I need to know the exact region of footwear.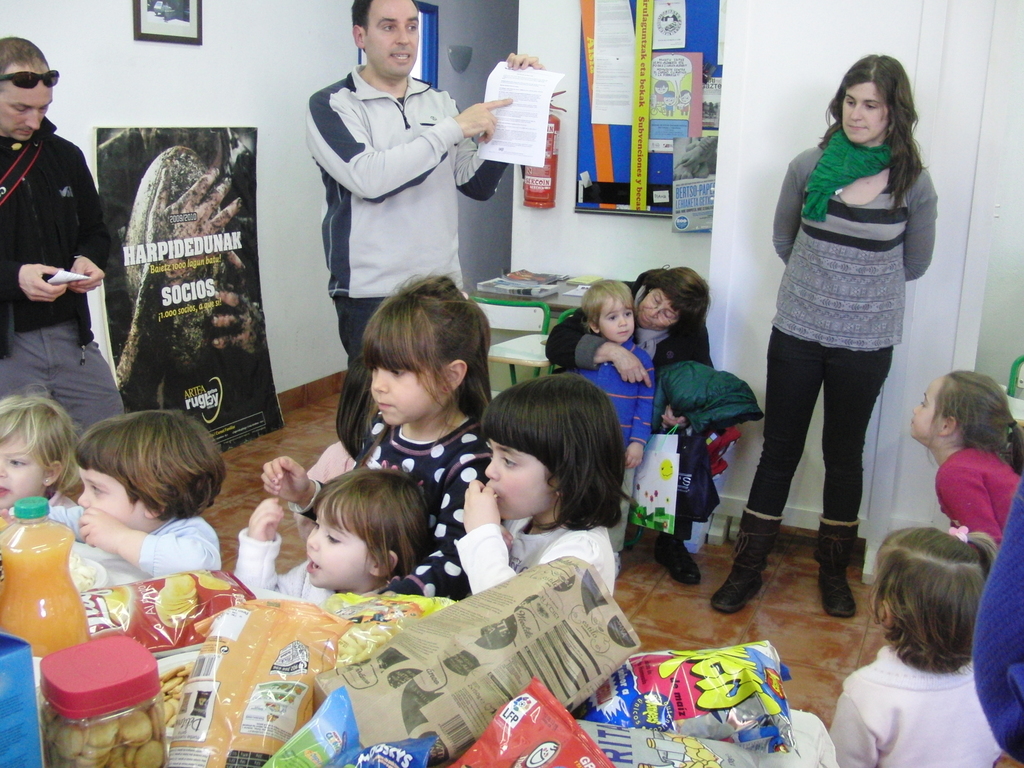
Region: locate(657, 532, 705, 583).
